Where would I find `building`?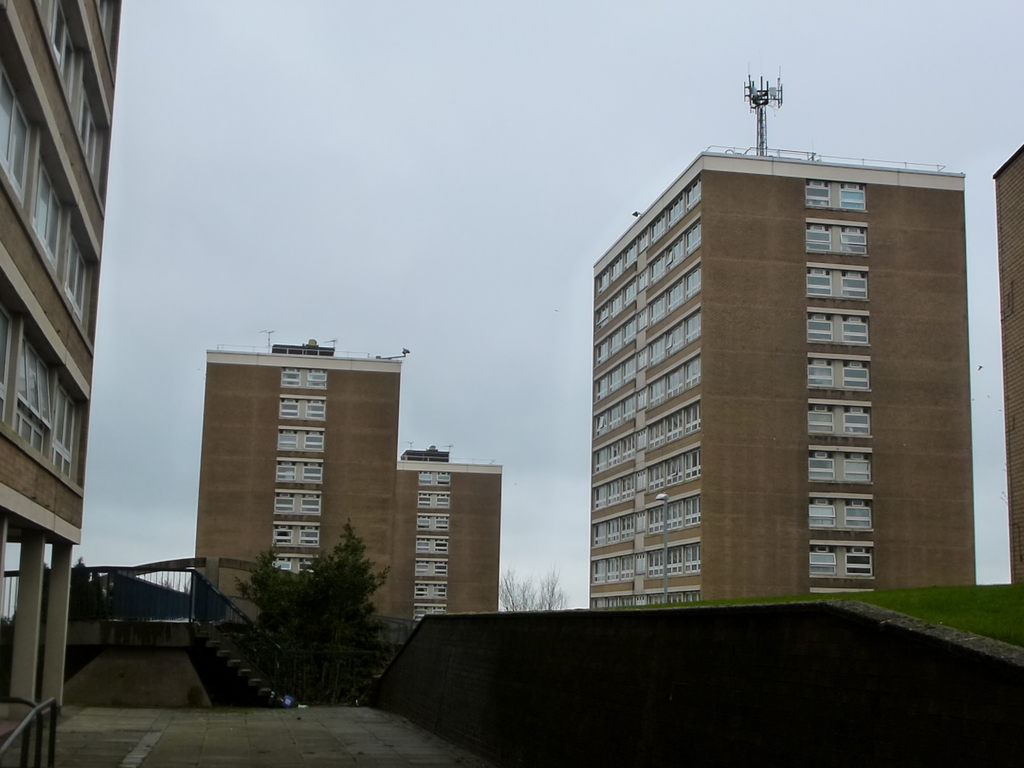
At x1=589, y1=56, x2=978, y2=607.
